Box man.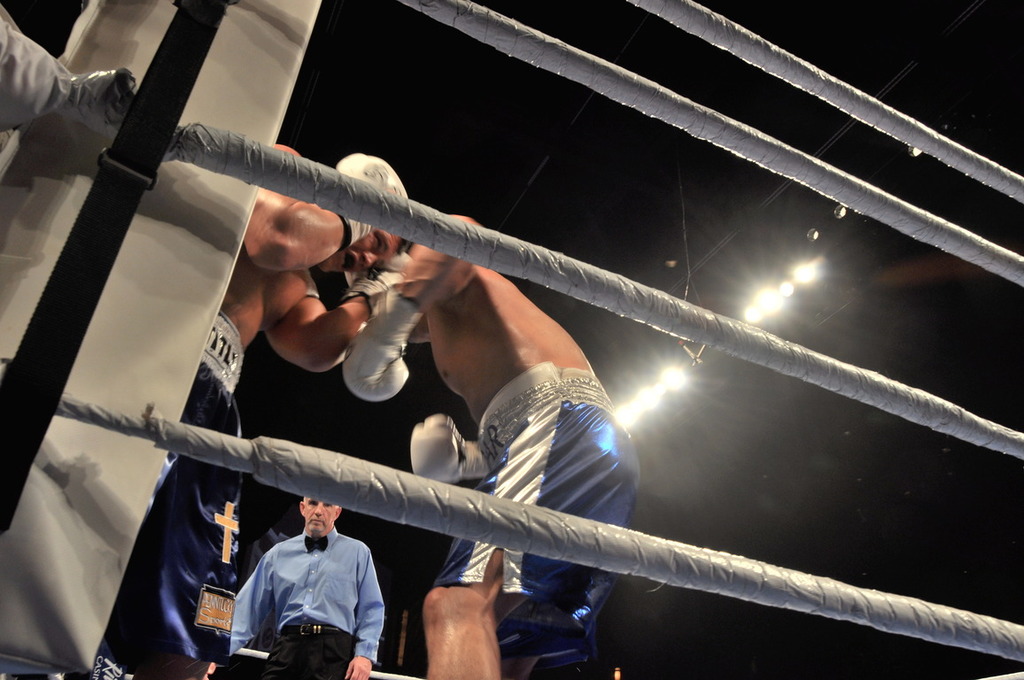
[x1=105, y1=152, x2=411, y2=679].
